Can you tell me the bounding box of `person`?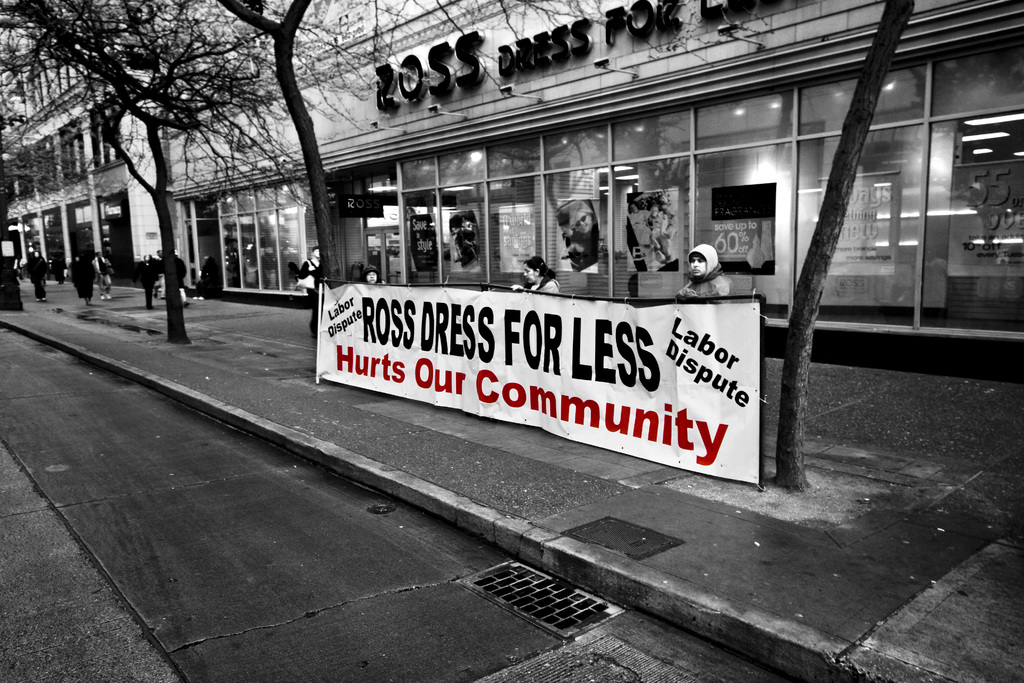
296:245:324:343.
